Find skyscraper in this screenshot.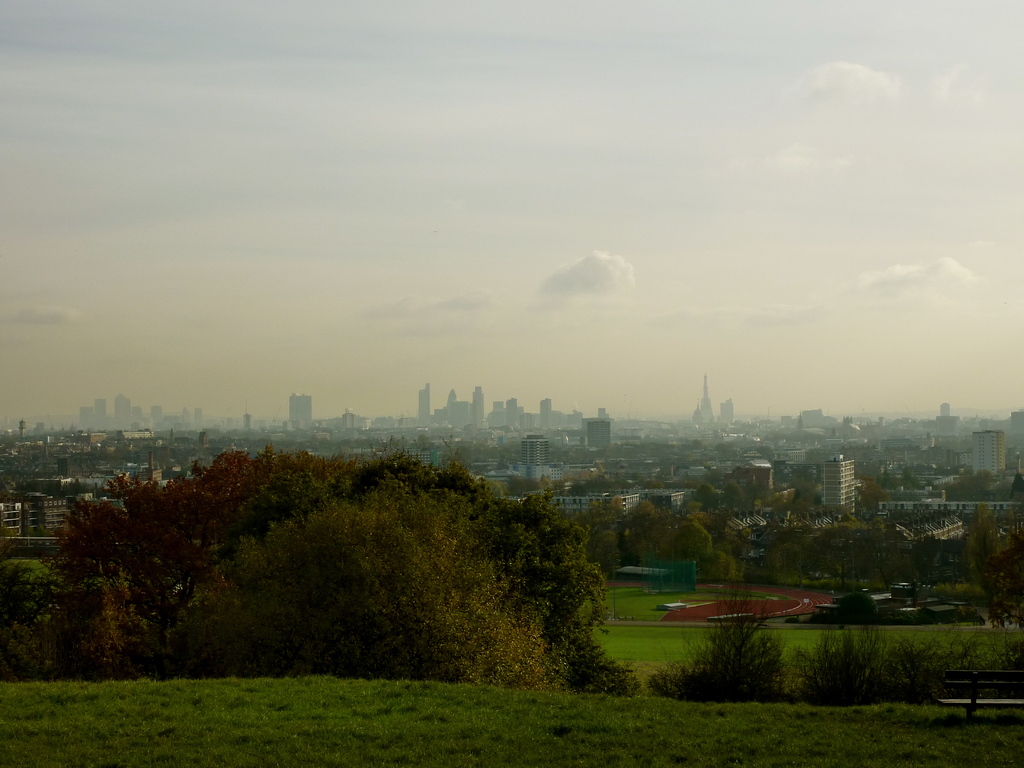
The bounding box for skyscraper is <region>531, 393, 609, 430</region>.
